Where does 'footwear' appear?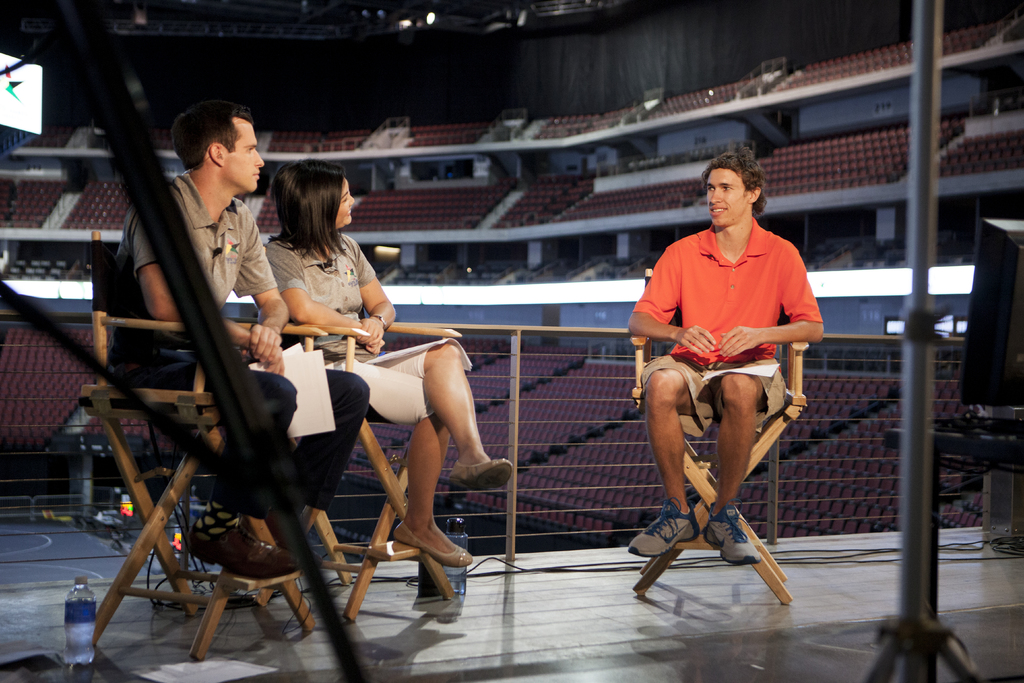
Appears at pyautogui.locateOnScreen(442, 445, 513, 493).
